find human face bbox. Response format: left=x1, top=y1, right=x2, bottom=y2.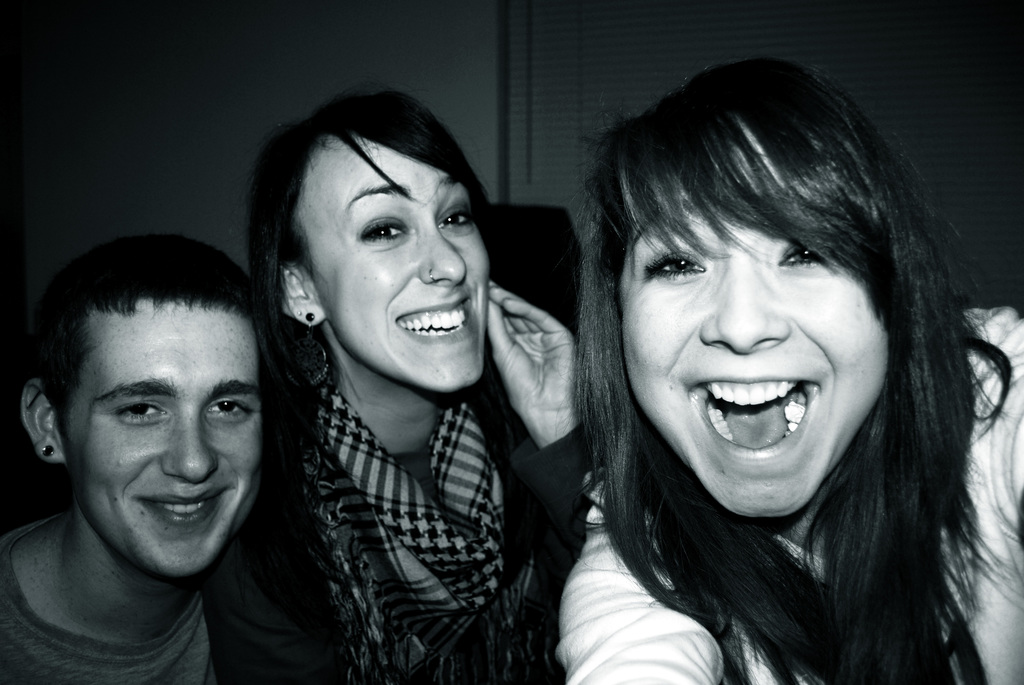
left=300, top=143, right=493, bottom=388.
